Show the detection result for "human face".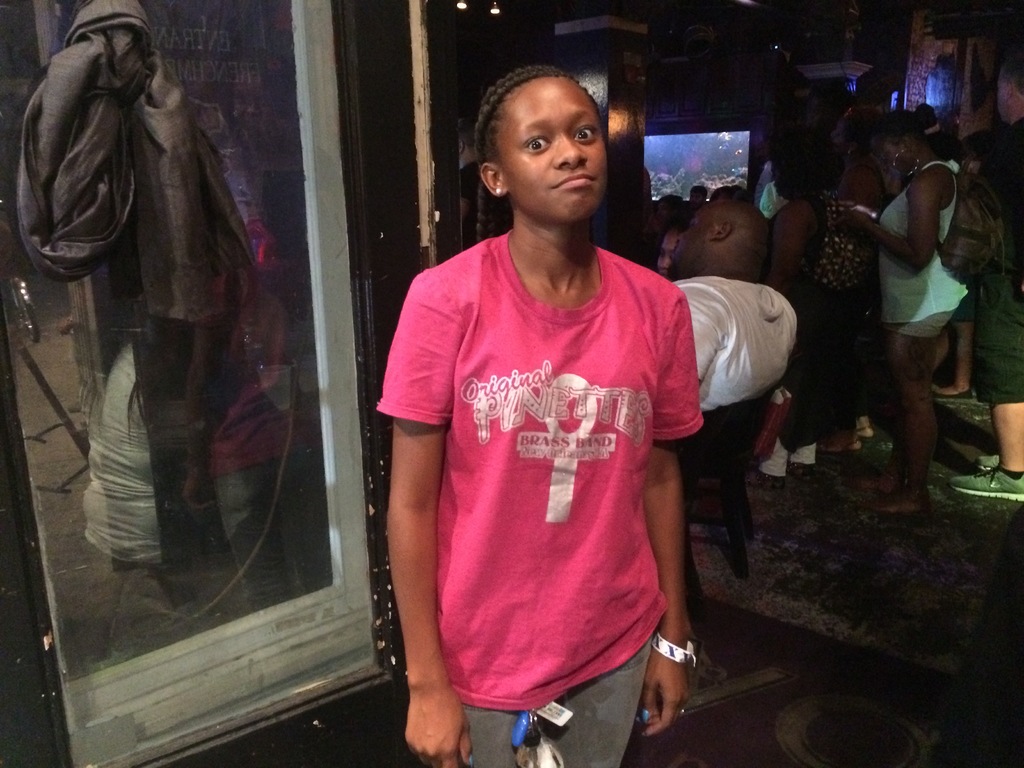
659, 234, 677, 277.
